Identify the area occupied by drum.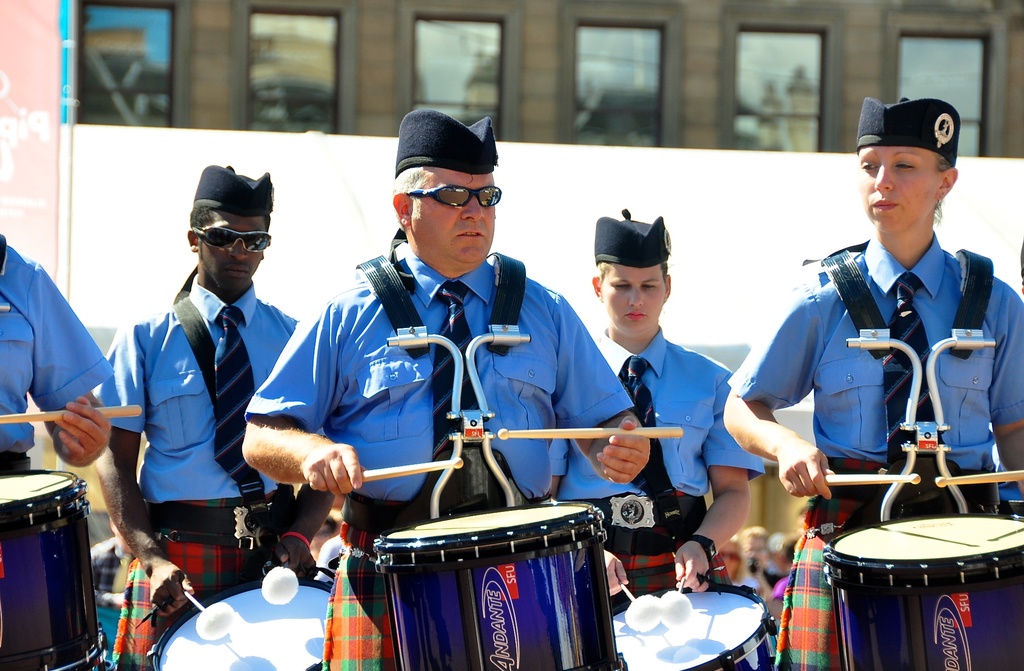
Area: select_region(367, 497, 640, 670).
